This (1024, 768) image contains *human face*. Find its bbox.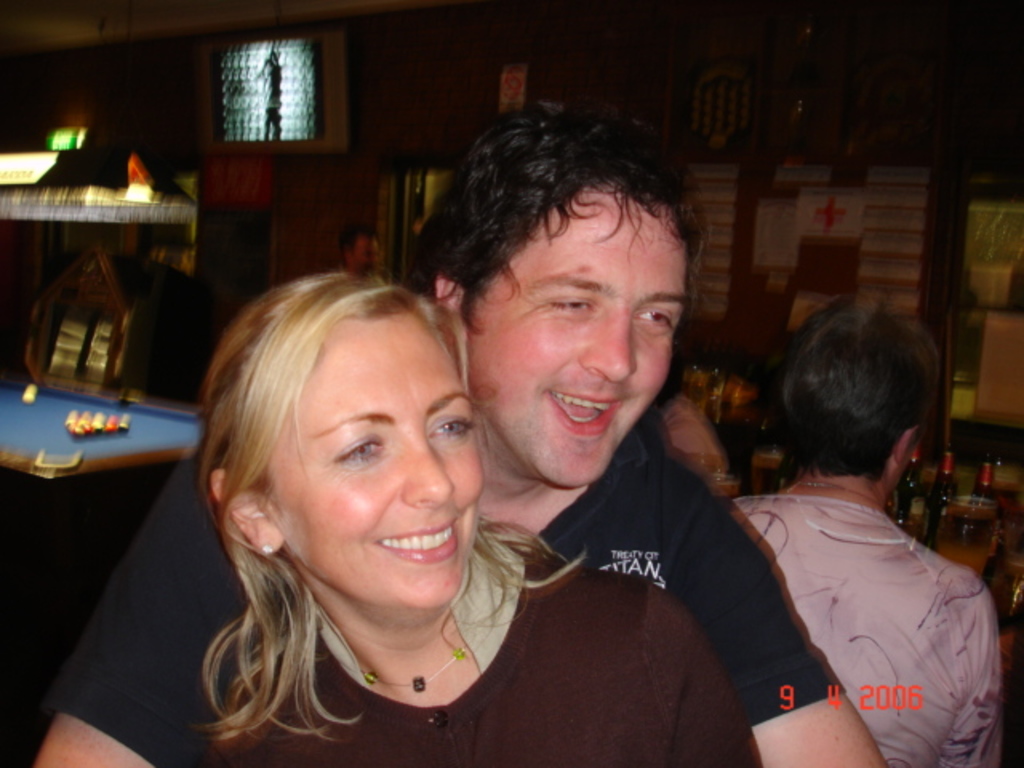
rect(277, 315, 486, 606).
